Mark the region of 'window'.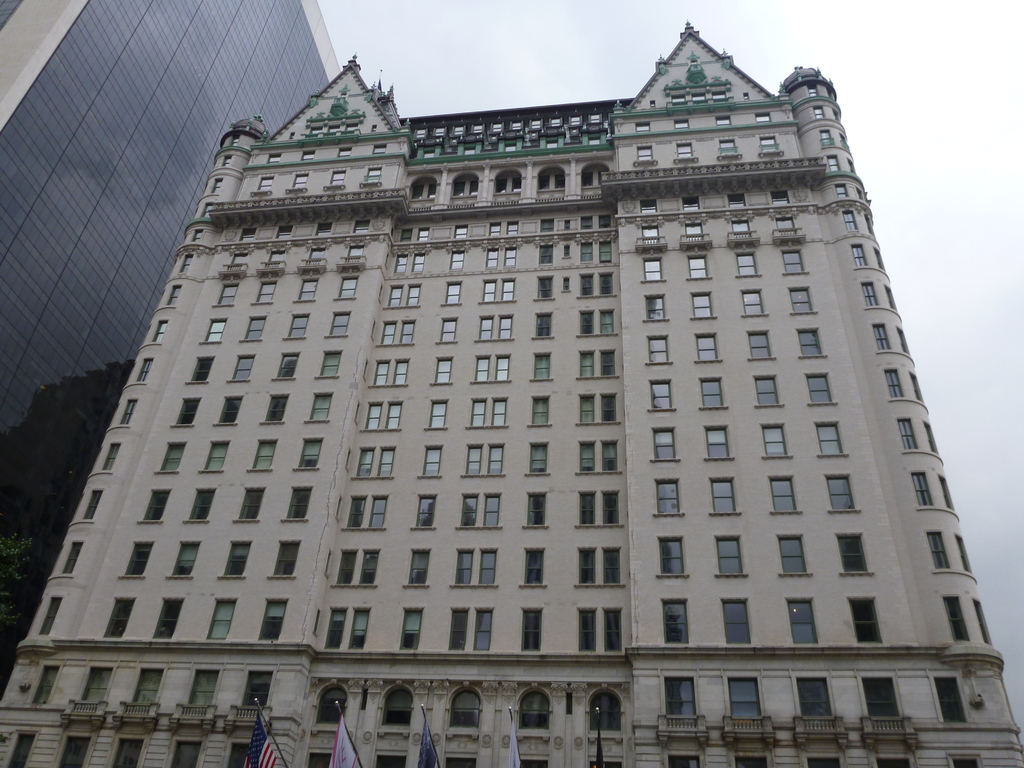
Region: 713:116:733:125.
